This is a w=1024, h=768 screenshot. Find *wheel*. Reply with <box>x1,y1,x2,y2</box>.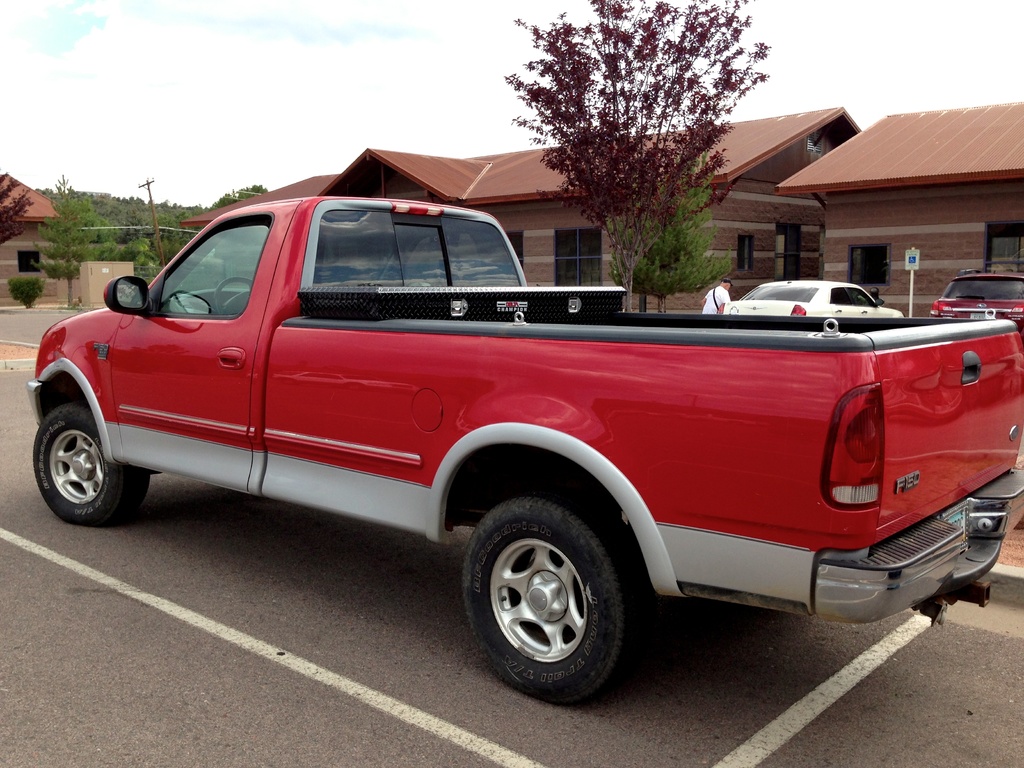
<box>30,402,152,525</box>.
